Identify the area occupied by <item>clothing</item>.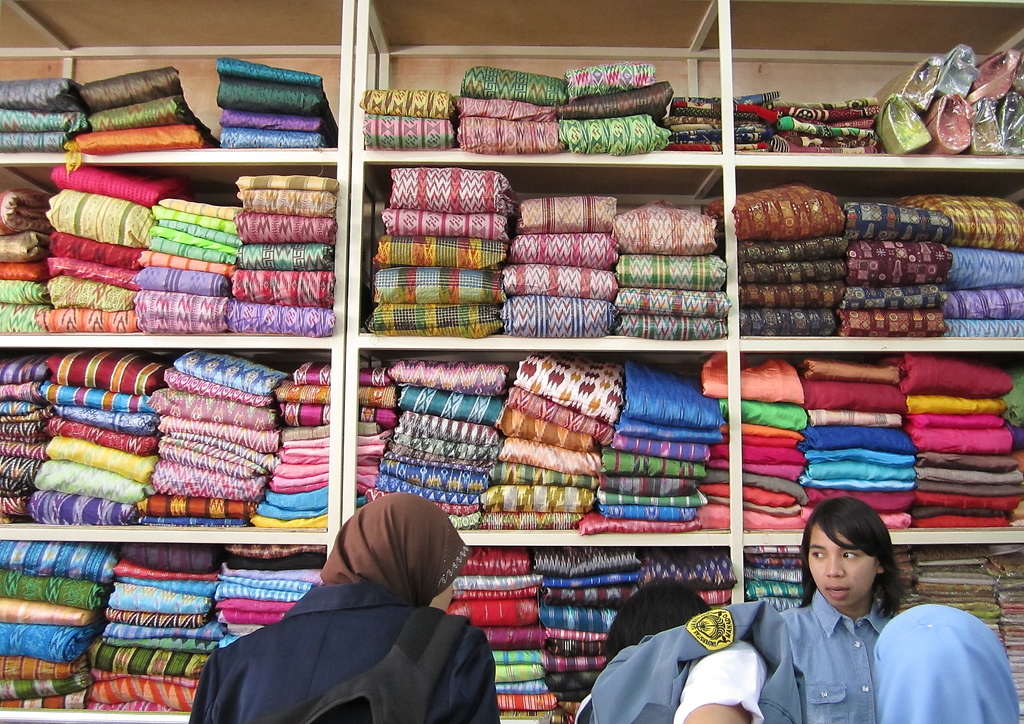
Area: (x1=358, y1=62, x2=724, y2=154).
